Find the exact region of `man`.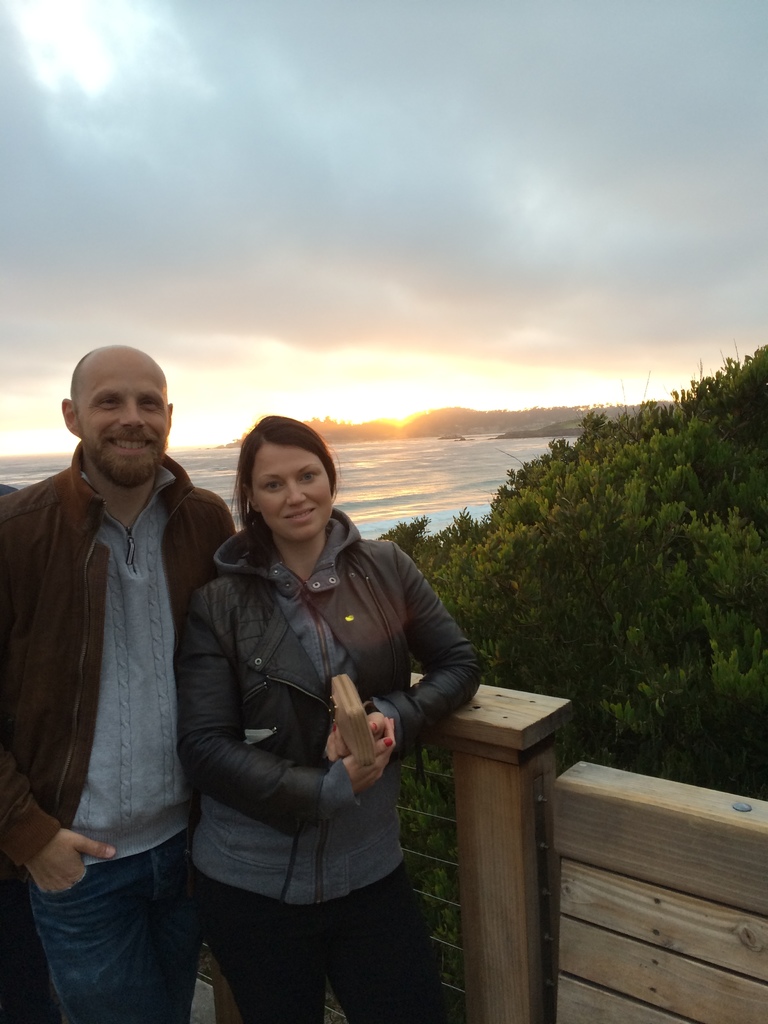
Exact region: [1,343,230,1023].
